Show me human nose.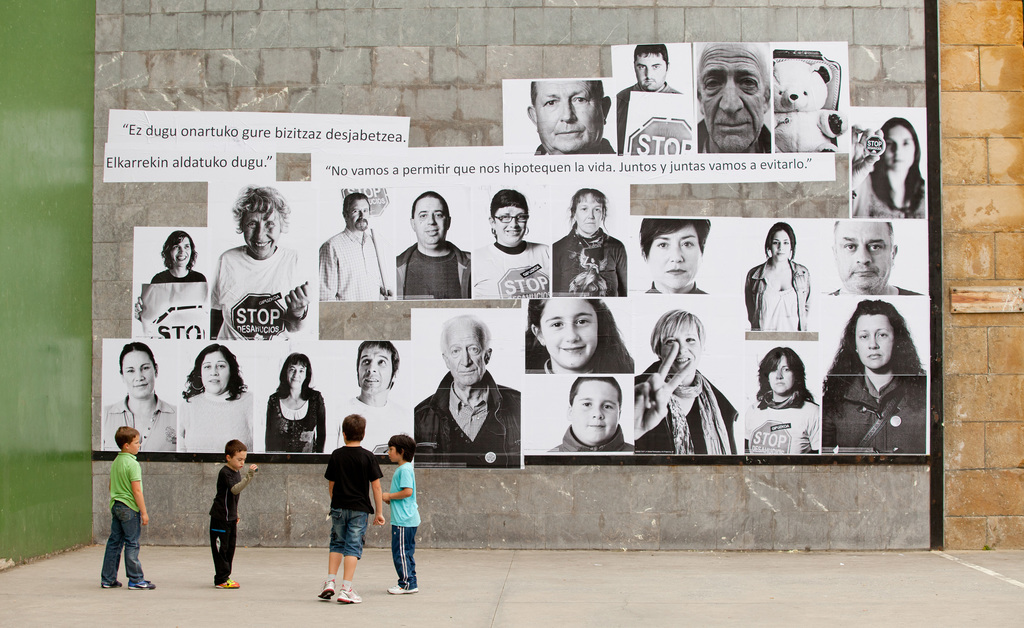
human nose is here: detection(592, 405, 602, 417).
